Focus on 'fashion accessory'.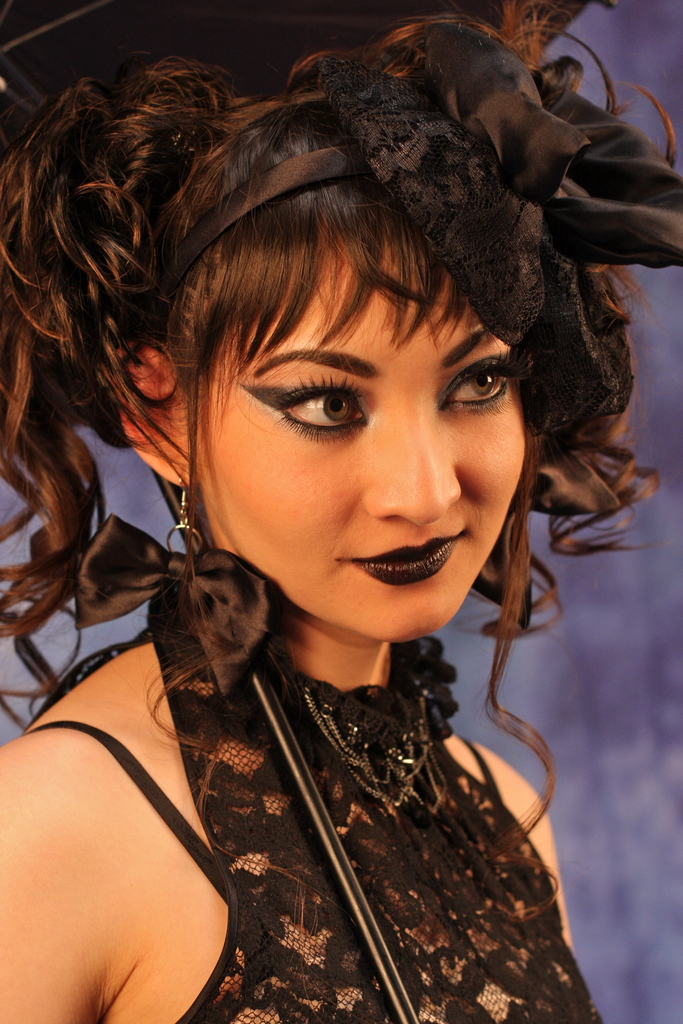
Focused at x1=71, y1=483, x2=277, y2=696.
